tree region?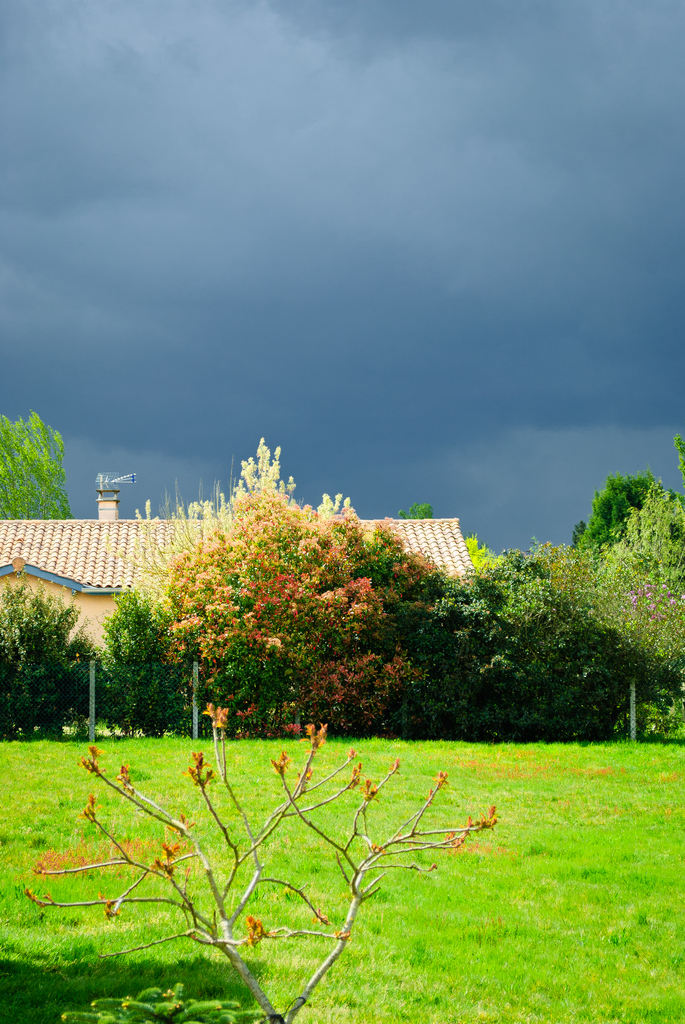
locate(91, 586, 168, 743)
